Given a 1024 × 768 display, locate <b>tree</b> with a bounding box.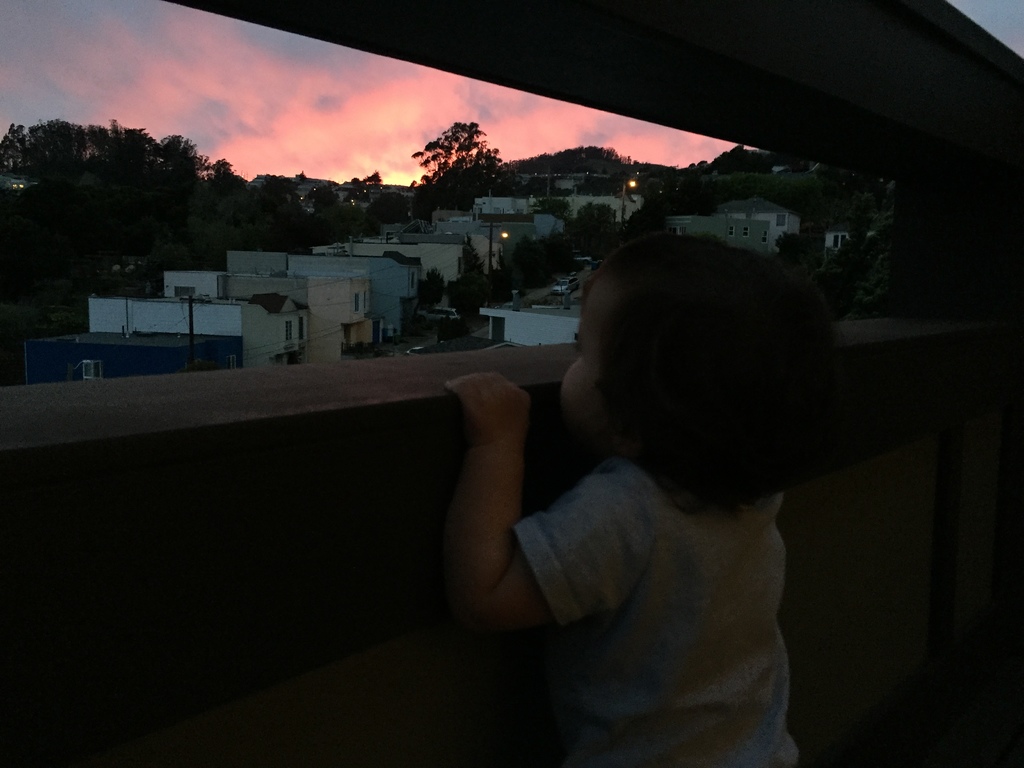
Located: (x1=412, y1=120, x2=500, y2=191).
